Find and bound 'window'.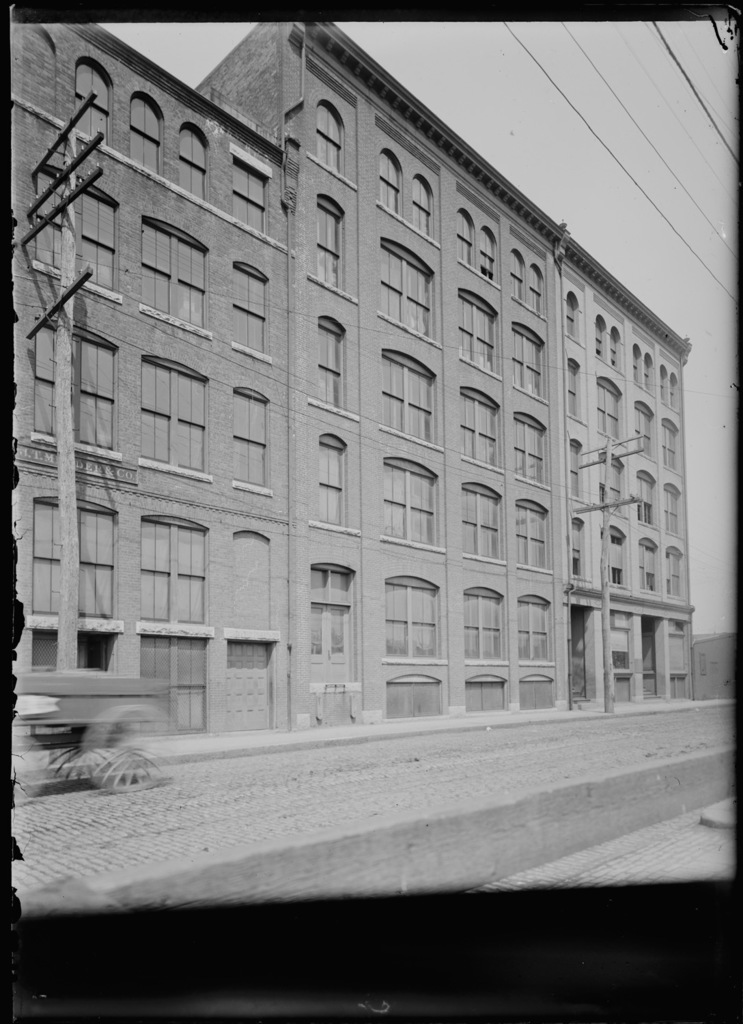
Bound: (318, 311, 343, 413).
